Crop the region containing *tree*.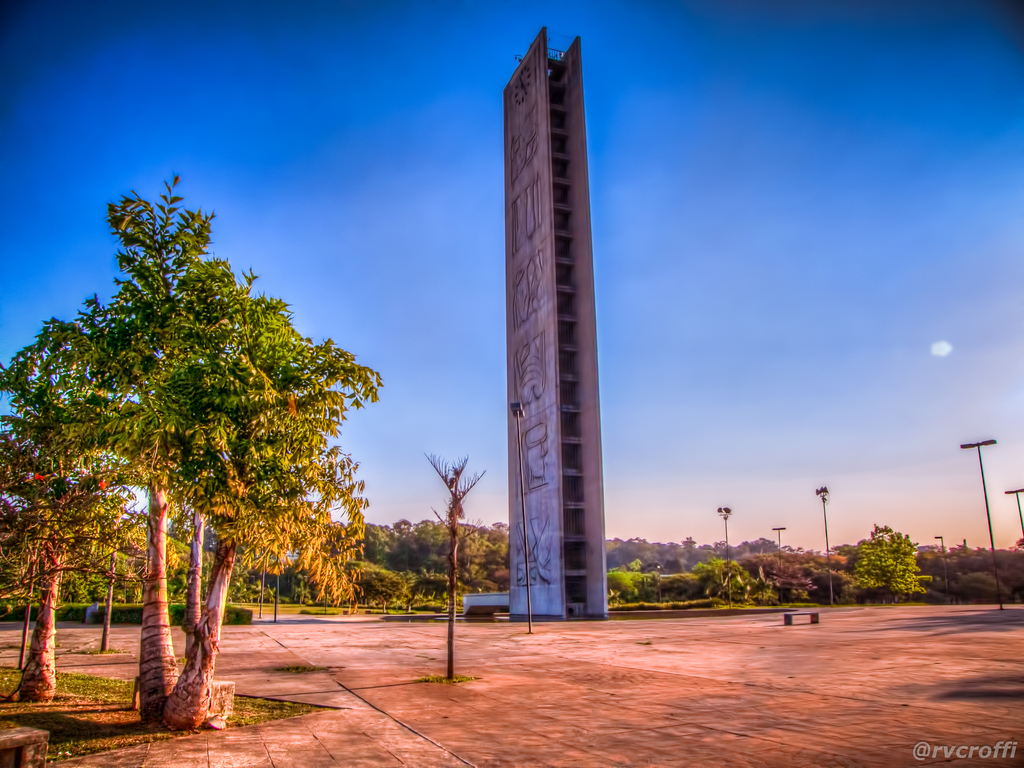
Crop region: (413,451,472,696).
